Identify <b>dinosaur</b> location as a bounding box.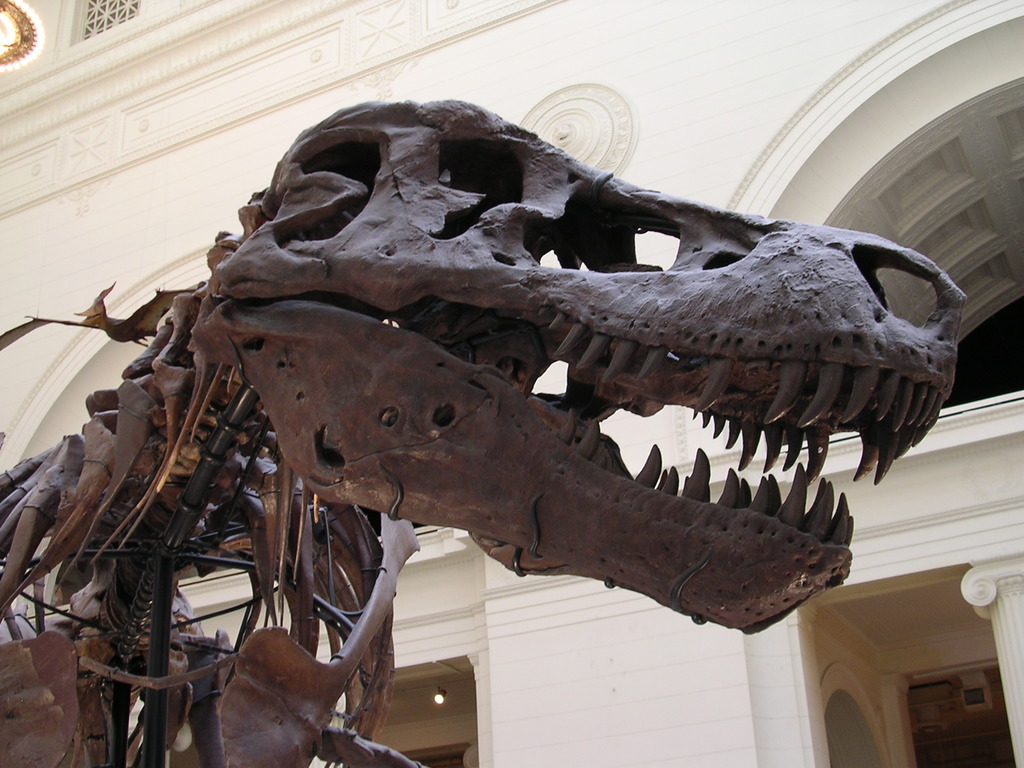
0,95,969,767.
